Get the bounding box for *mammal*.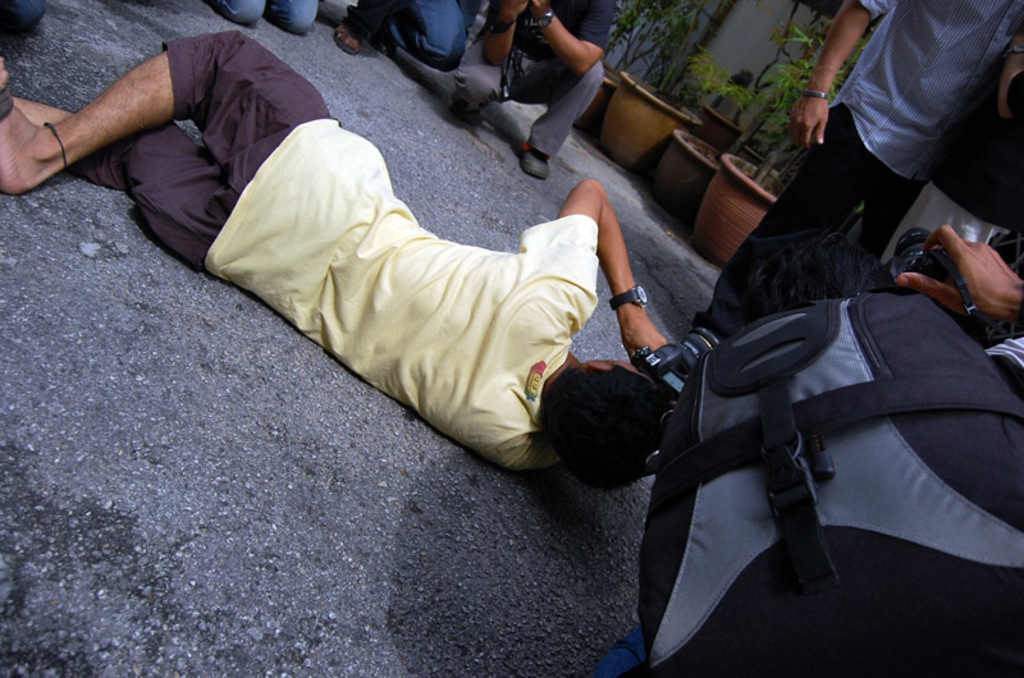
pyautogui.locateOnScreen(689, 0, 1023, 361).
